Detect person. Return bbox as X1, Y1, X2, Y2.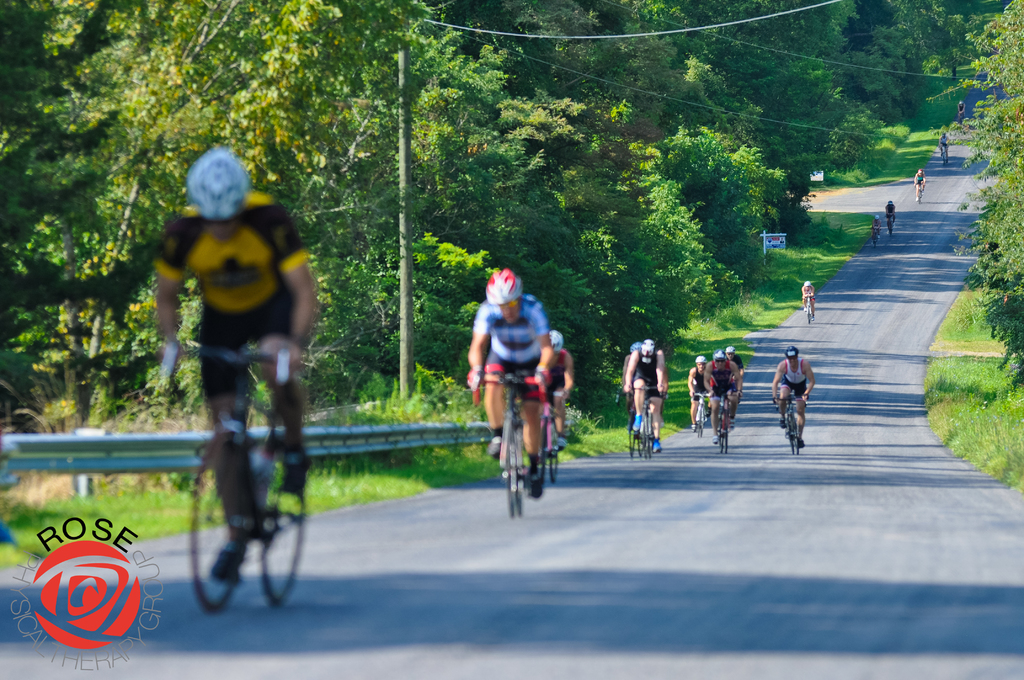
797, 277, 815, 319.
